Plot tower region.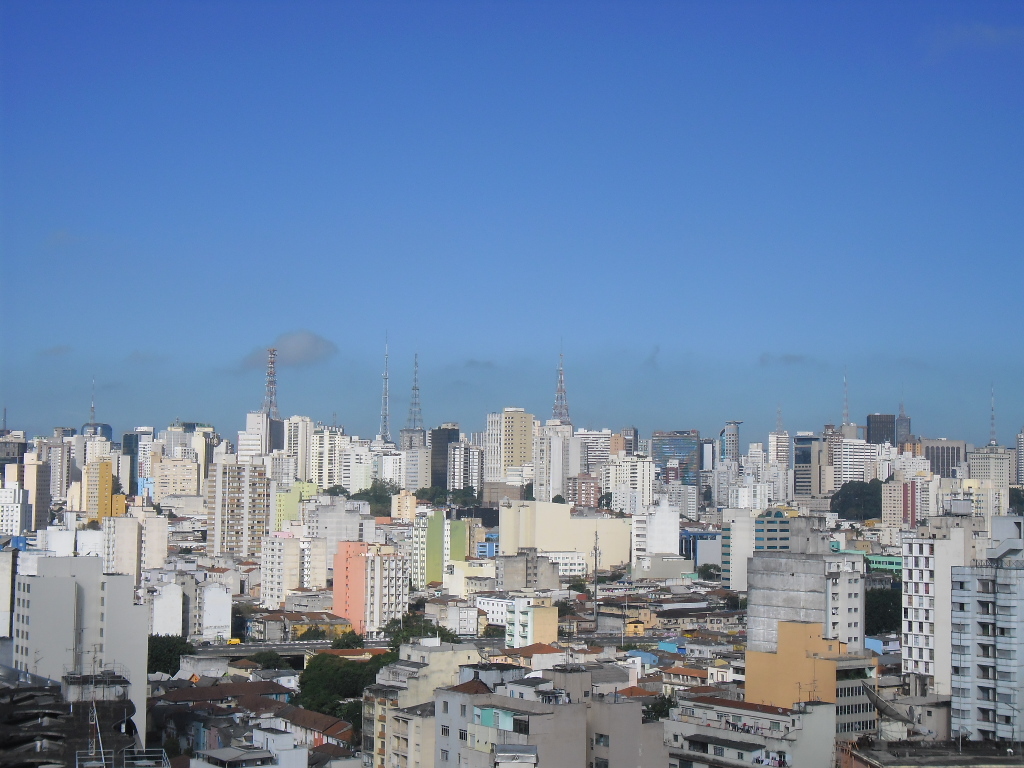
Plotted at l=896, t=405, r=911, b=448.
